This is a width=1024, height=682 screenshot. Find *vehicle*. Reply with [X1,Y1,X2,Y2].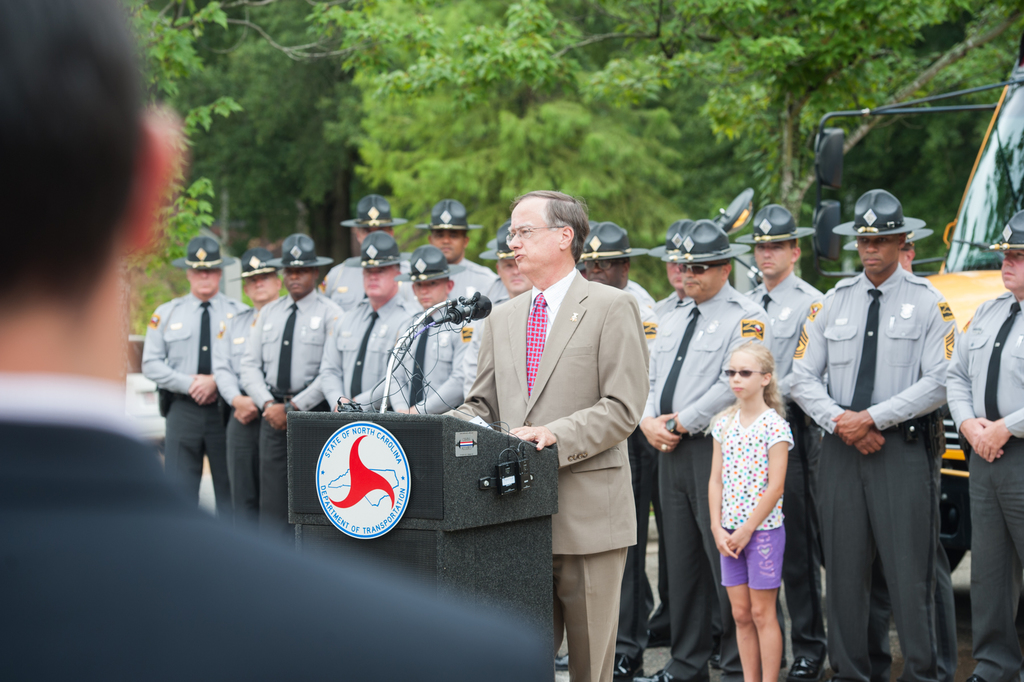
[808,50,1020,612].
